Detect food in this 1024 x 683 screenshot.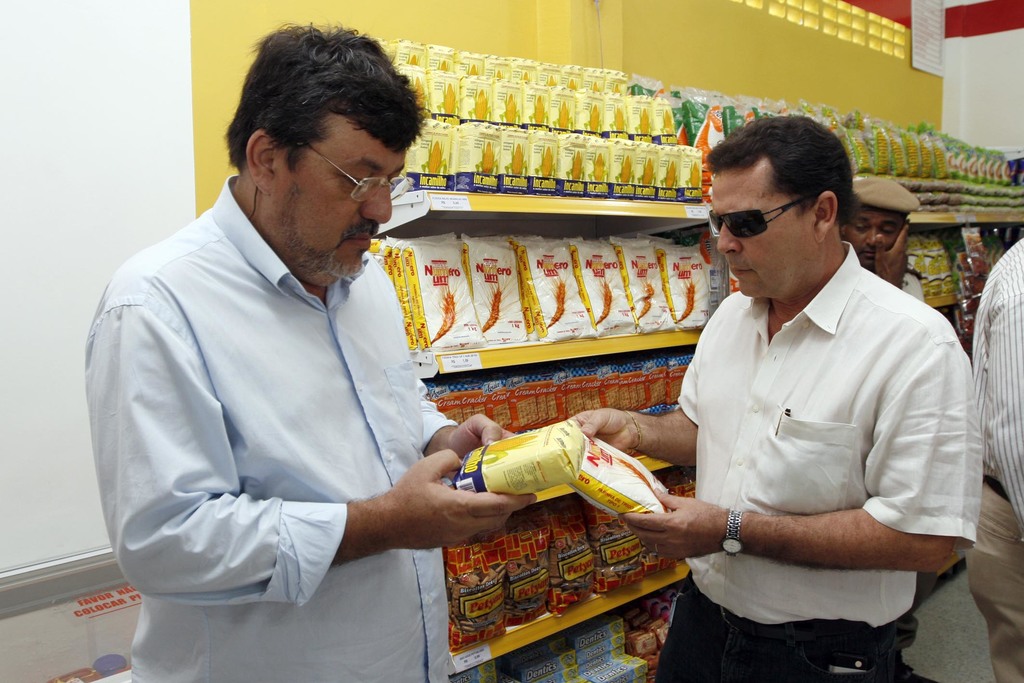
Detection: pyautogui.locateOnScreen(691, 160, 698, 189).
